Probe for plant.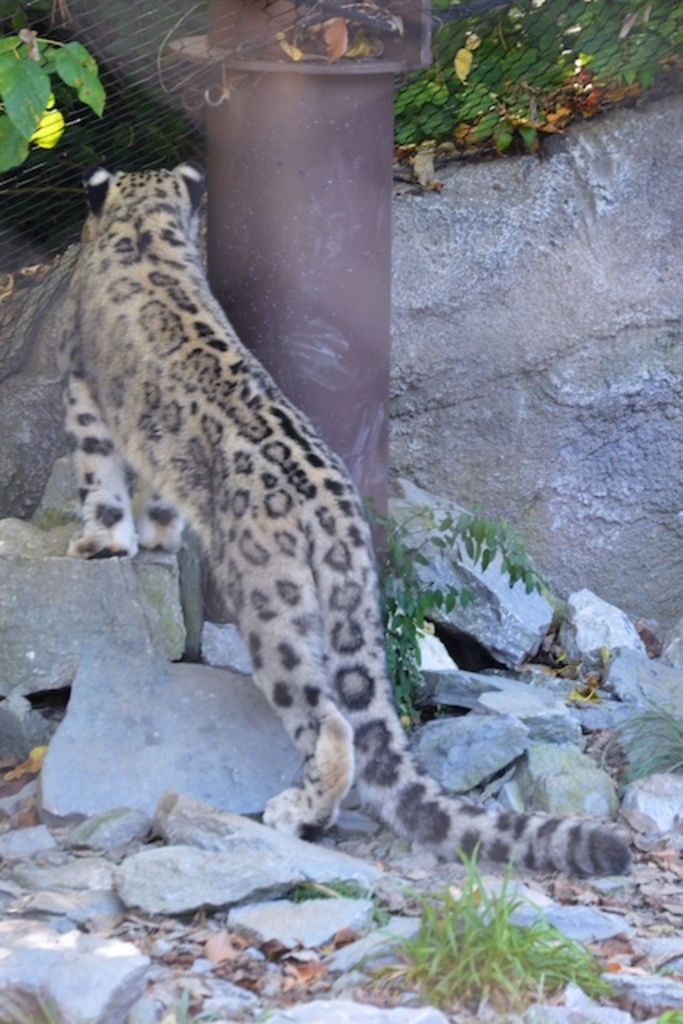
Probe result: [left=0, top=2, right=136, bottom=174].
